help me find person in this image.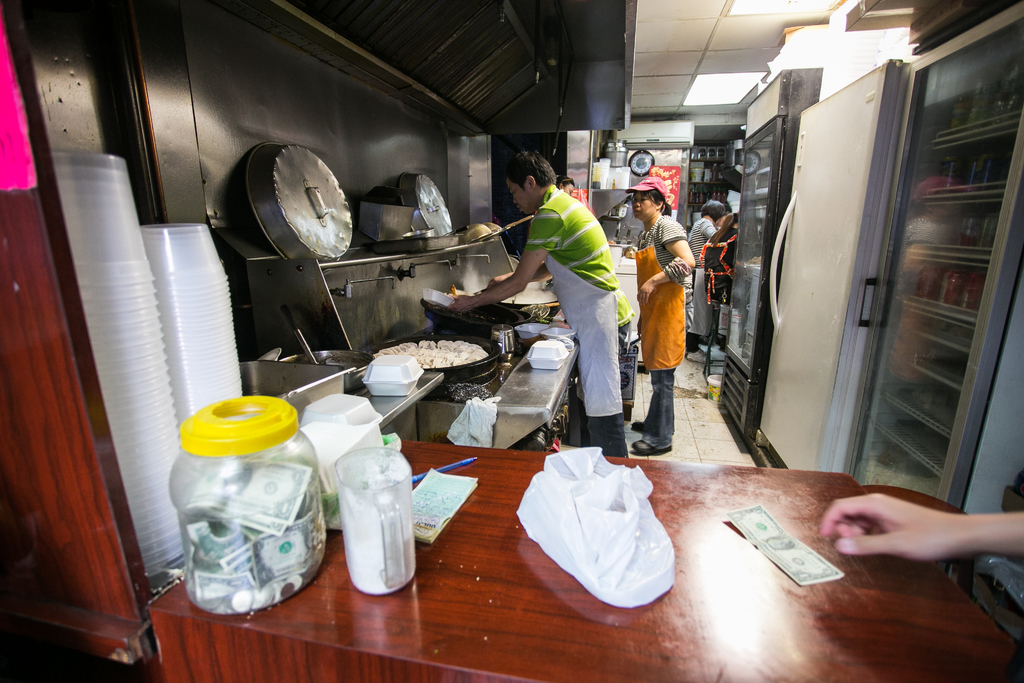
Found it: (left=618, top=161, right=689, bottom=461).
